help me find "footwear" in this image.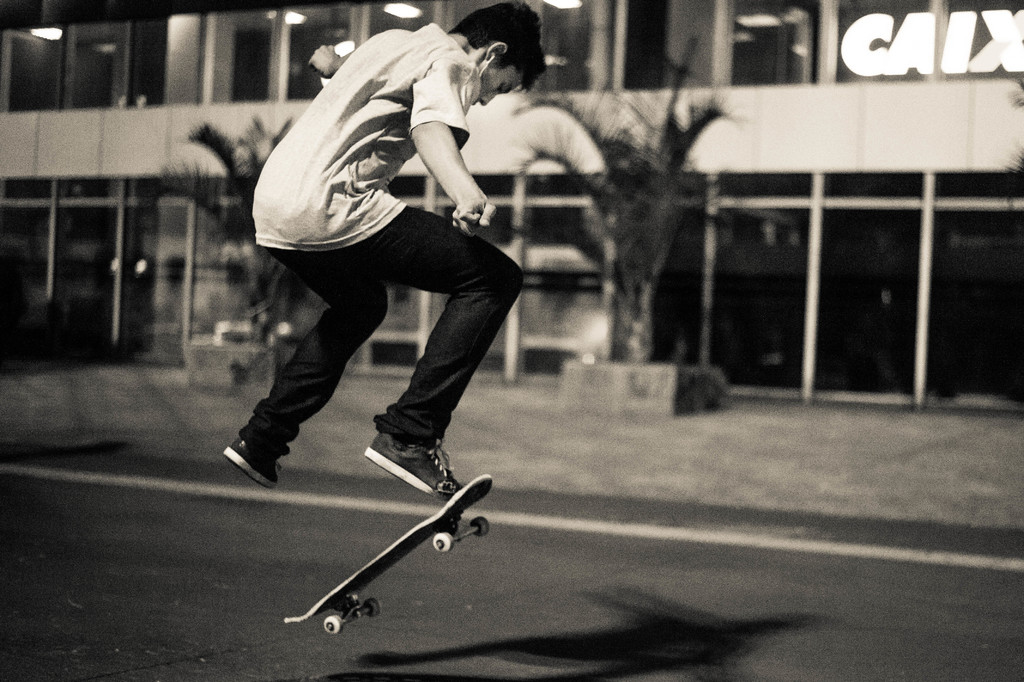
Found it: Rect(351, 421, 461, 513).
